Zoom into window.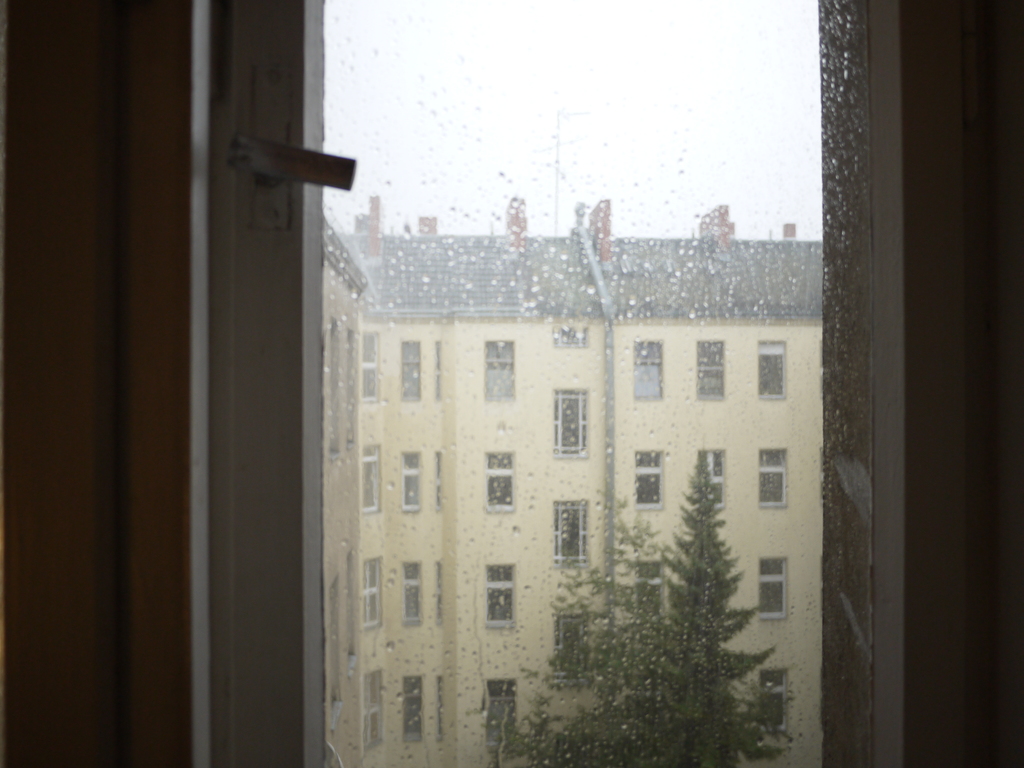
Zoom target: (402, 679, 426, 741).
